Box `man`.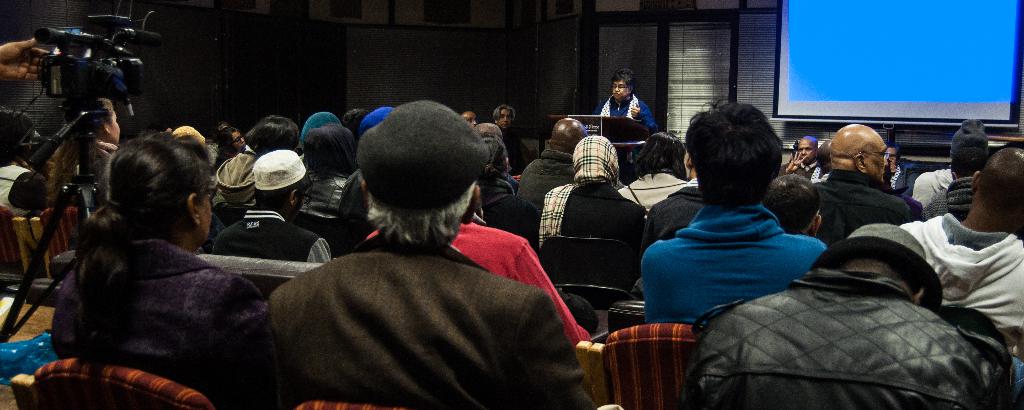
select_region(641, 92, 828, 320).
